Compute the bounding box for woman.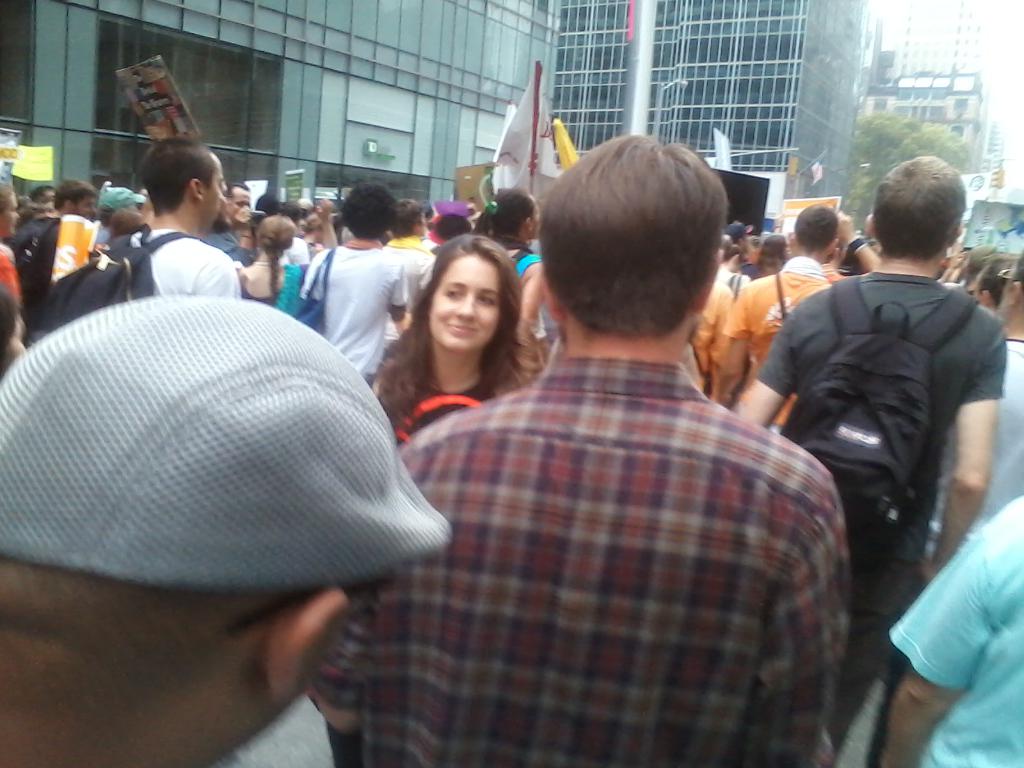
472, 185, 543, 344.
